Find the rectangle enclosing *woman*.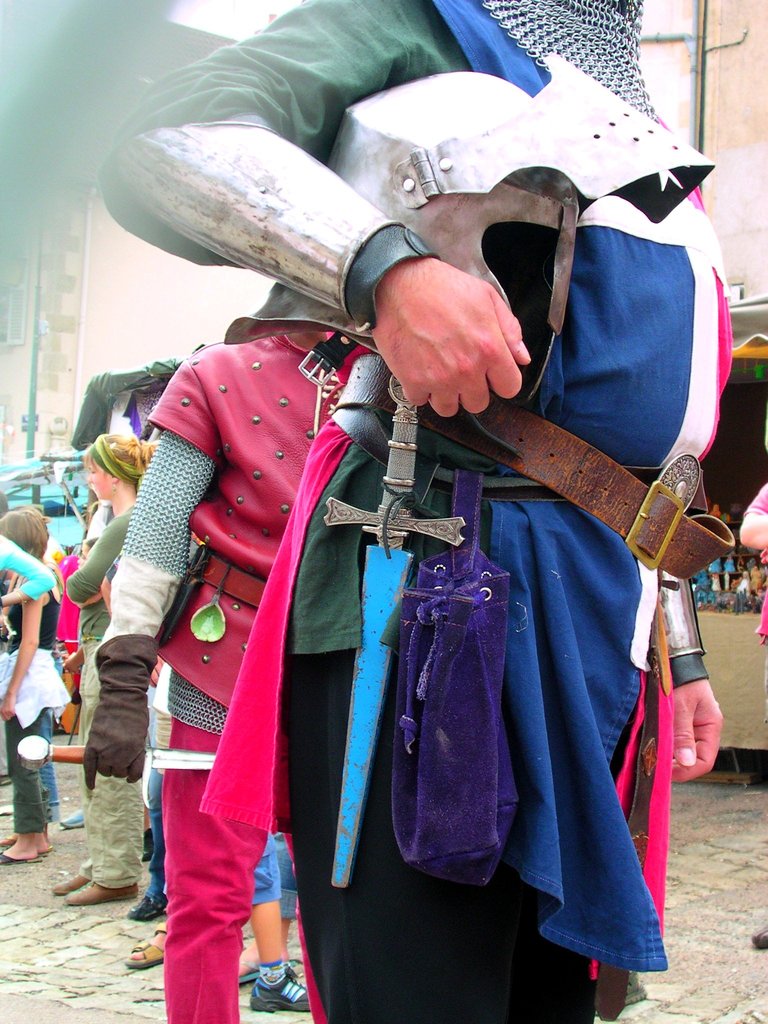
<bbox>47, 428, 154, 904</bbox>.
